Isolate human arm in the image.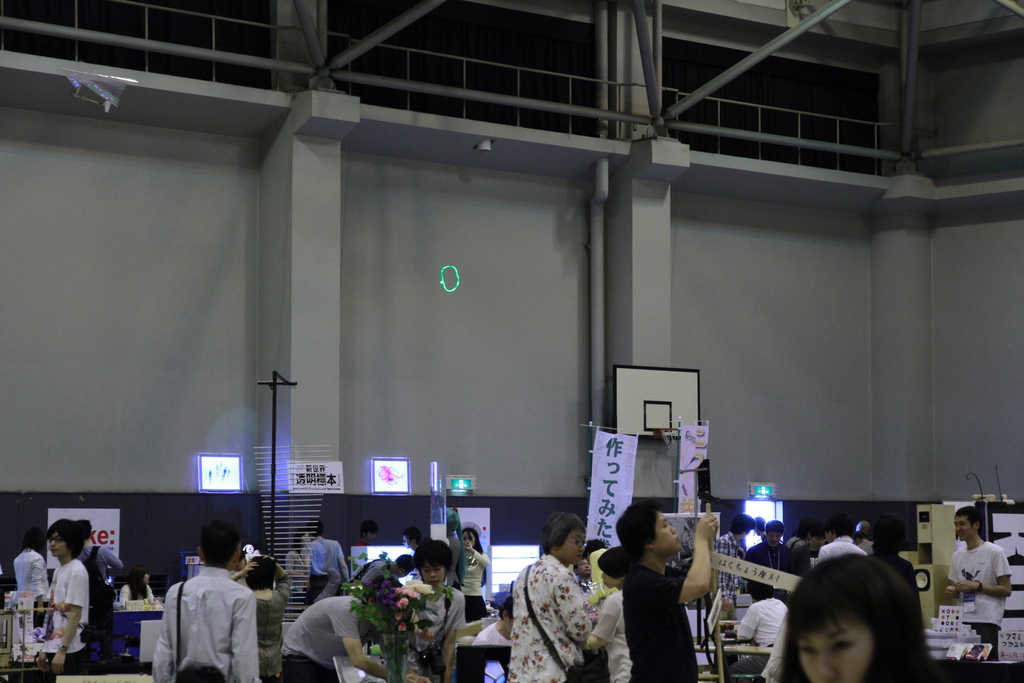
Isolated region: [left=729, top=600, right=762, bottom=645].
